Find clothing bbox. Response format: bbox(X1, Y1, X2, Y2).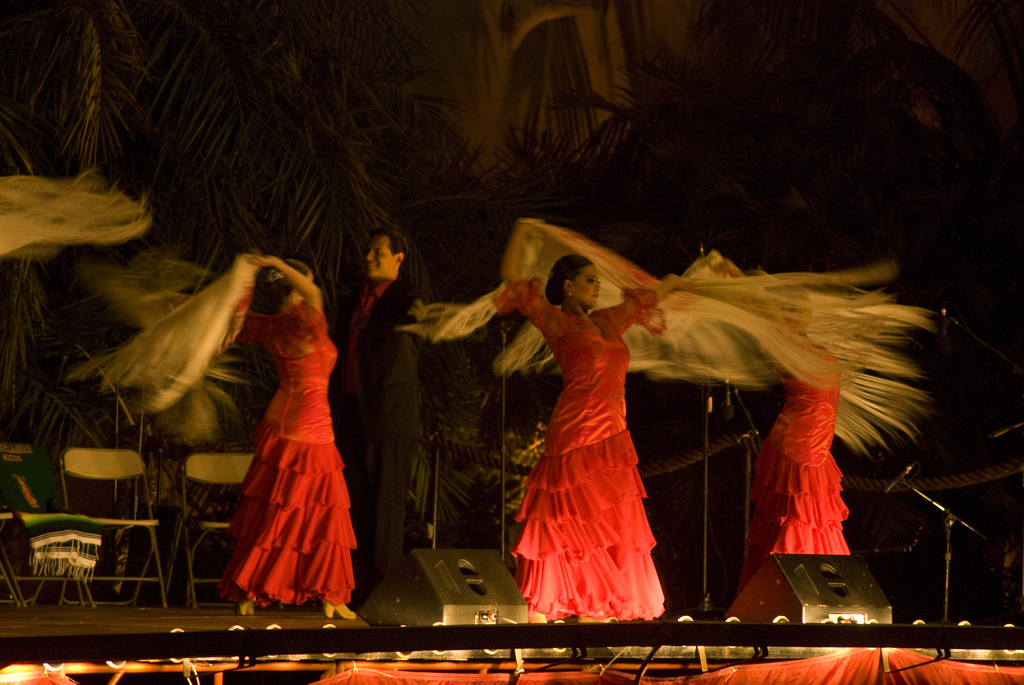
bbox(489, 280, 673, 623).
